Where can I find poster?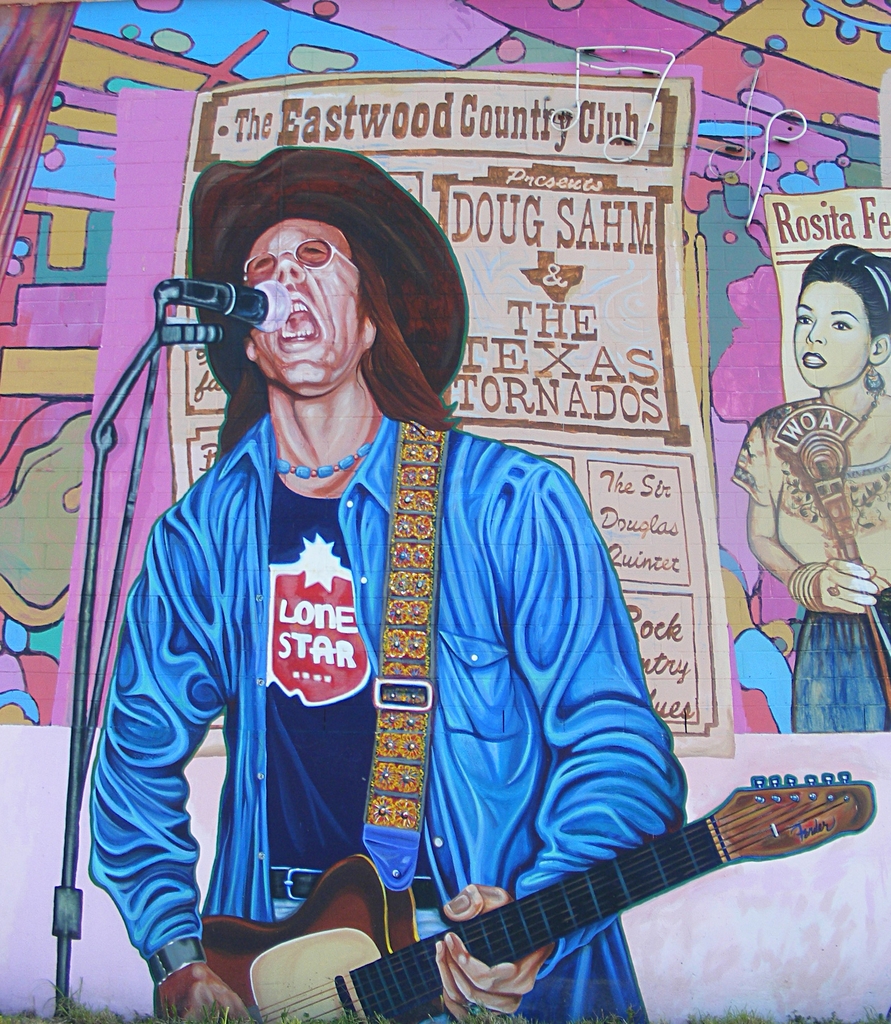
You can find it at 0/0/890/1023.
